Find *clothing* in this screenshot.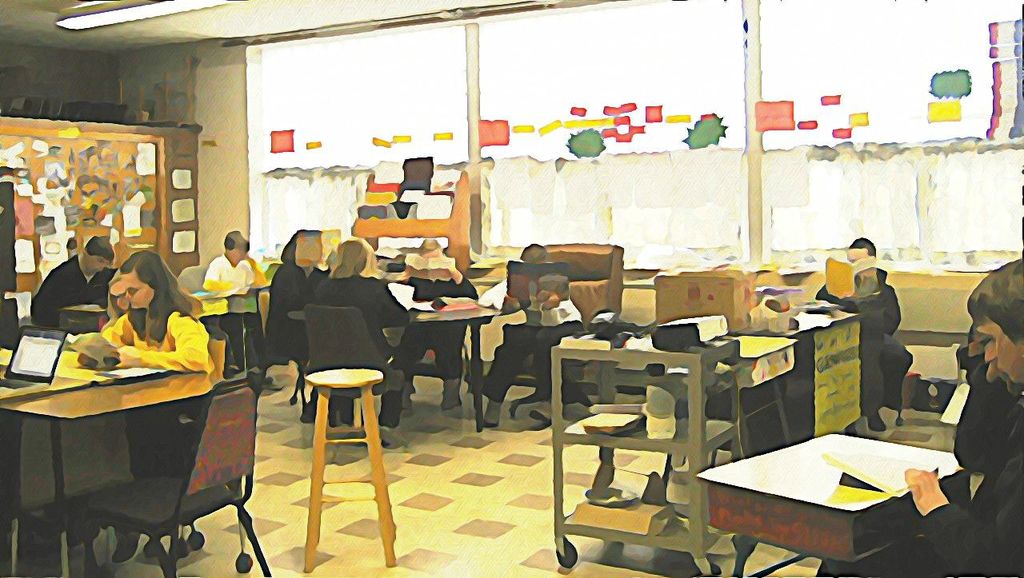
The bounding box for *clothing* is locate(204, 261, 258, 289).
